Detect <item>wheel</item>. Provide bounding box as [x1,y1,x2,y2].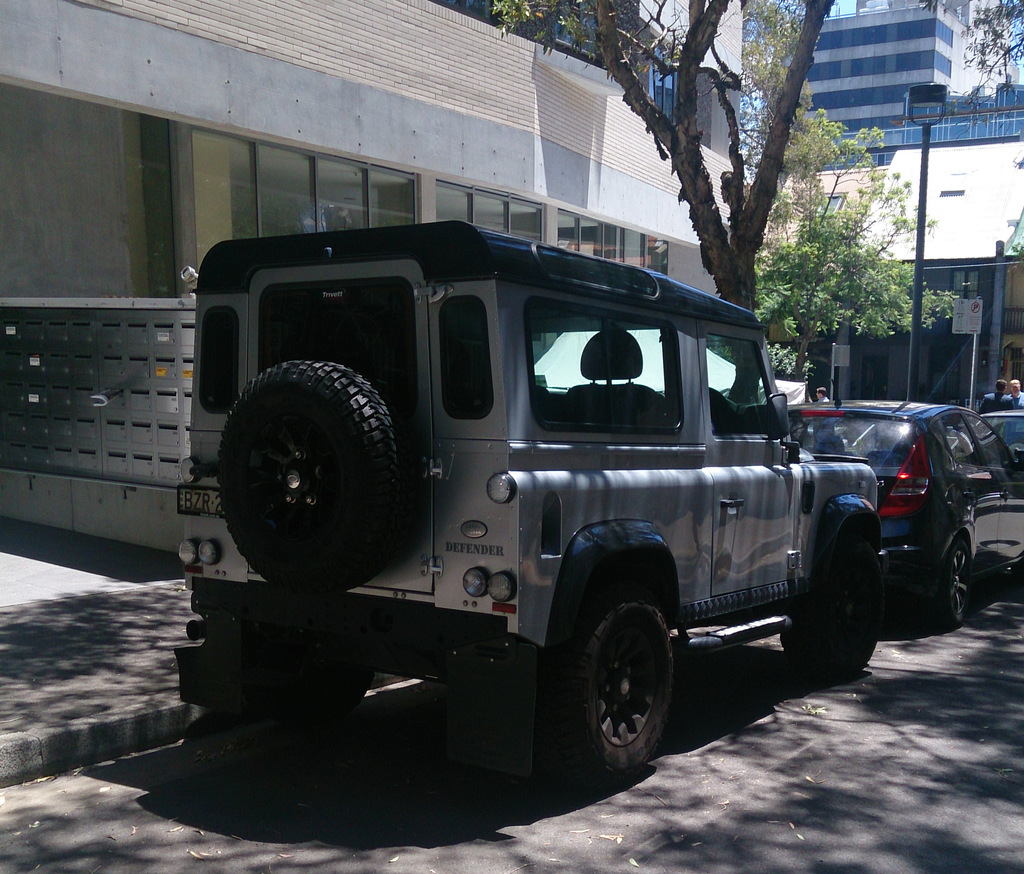
[775,547,881,687].
